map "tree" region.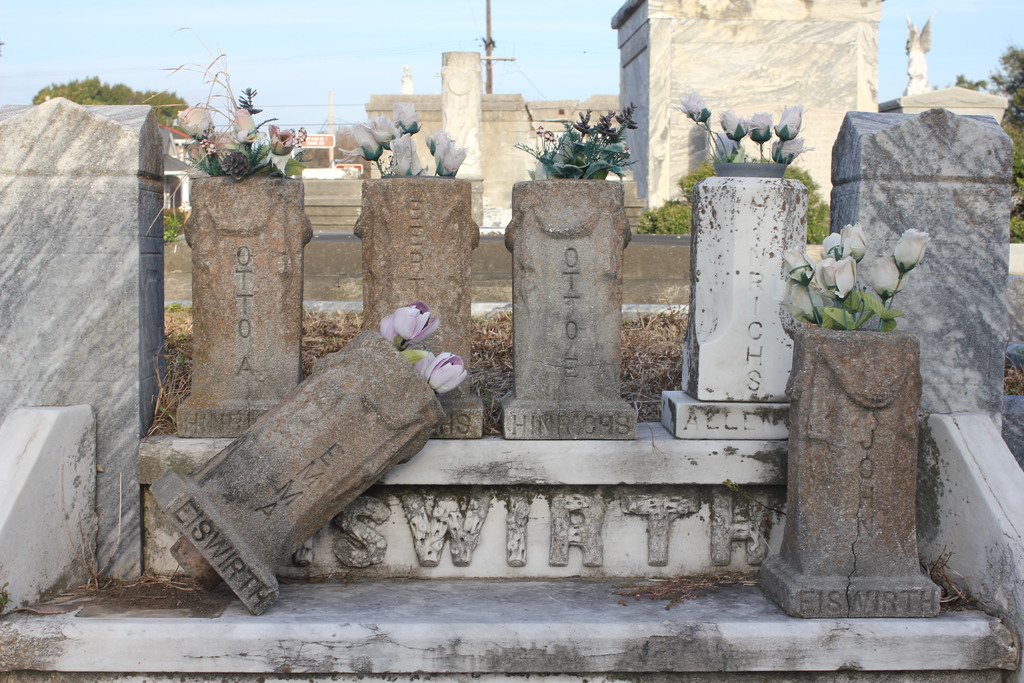
Mapped to BBox(987, 42, 1023, 121).
